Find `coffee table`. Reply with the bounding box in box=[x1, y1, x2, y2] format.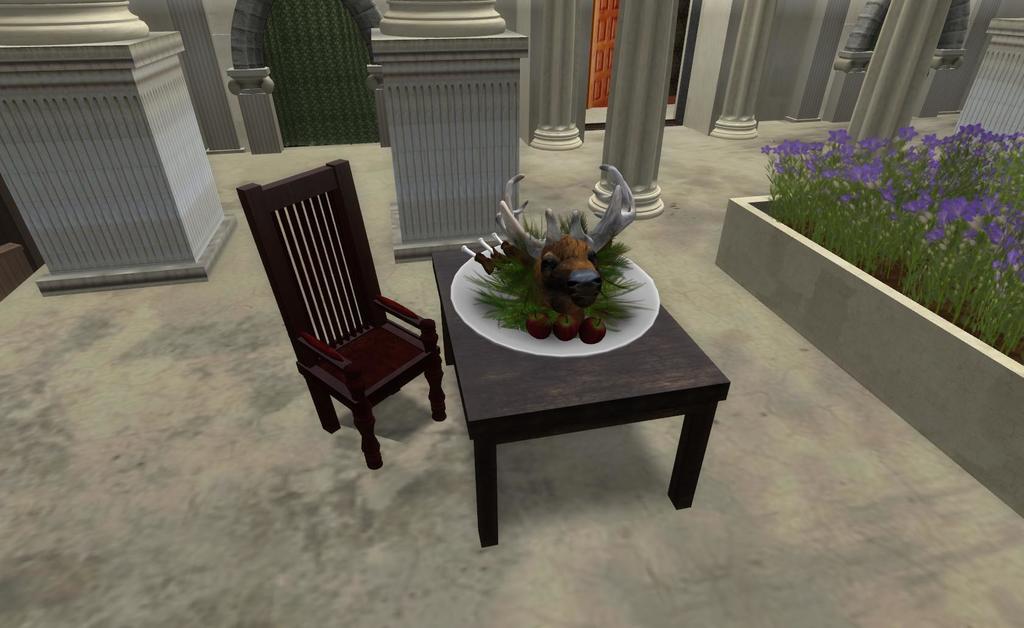
box=[436, 258, 752, 541].
